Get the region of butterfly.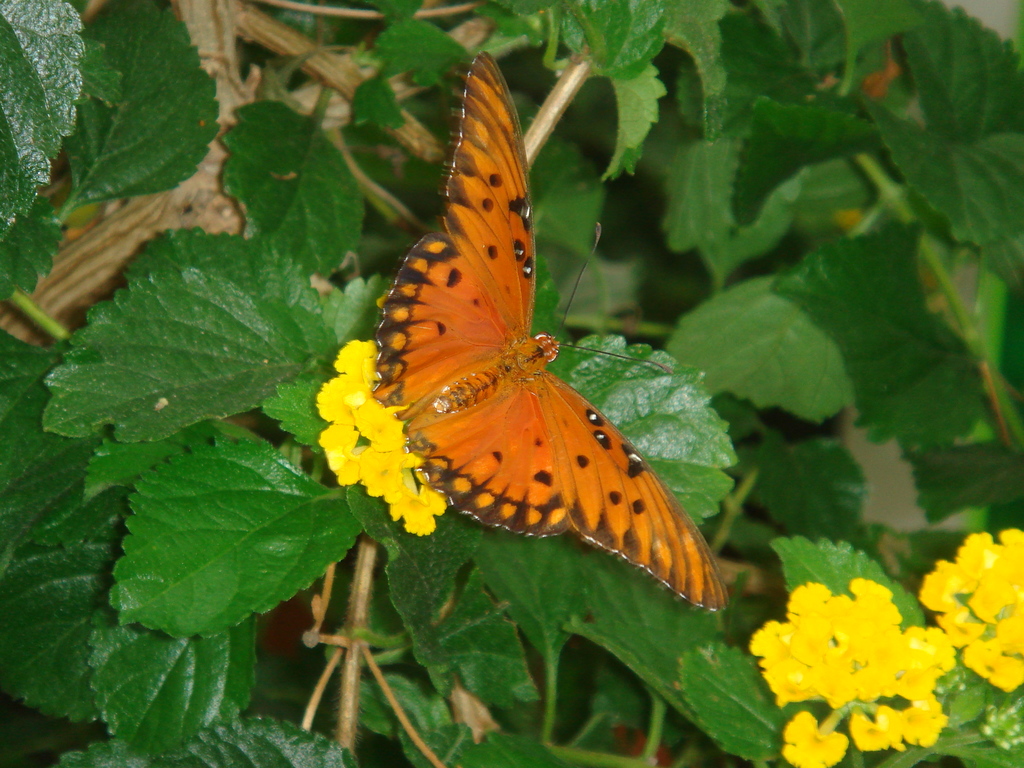
BBox(356, 75, 727, 611).
